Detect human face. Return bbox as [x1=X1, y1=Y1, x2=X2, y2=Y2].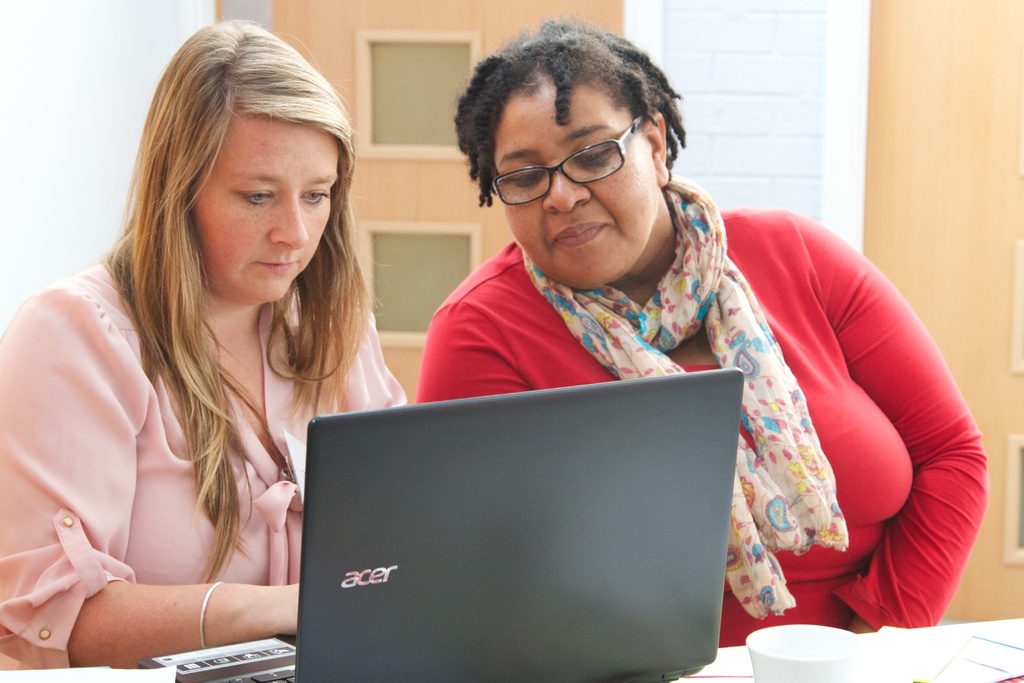
[x1=193, y1=106, x2=346, y2=304].
